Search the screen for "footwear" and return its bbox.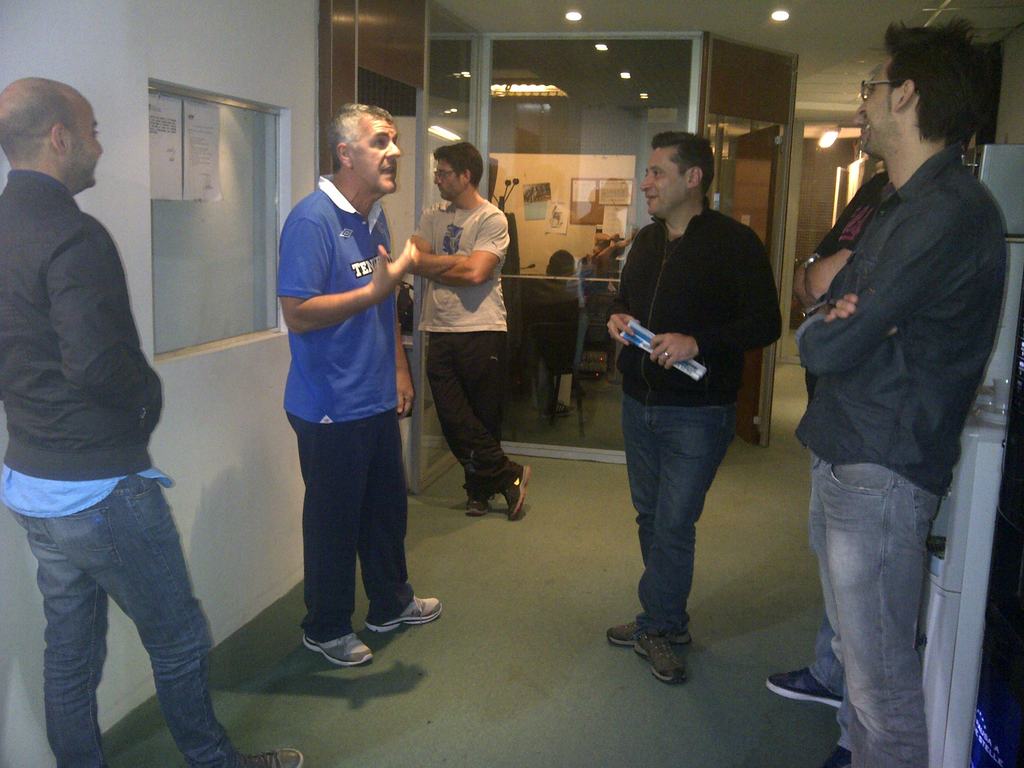
Found: rect(230, 748, 305, 767).
